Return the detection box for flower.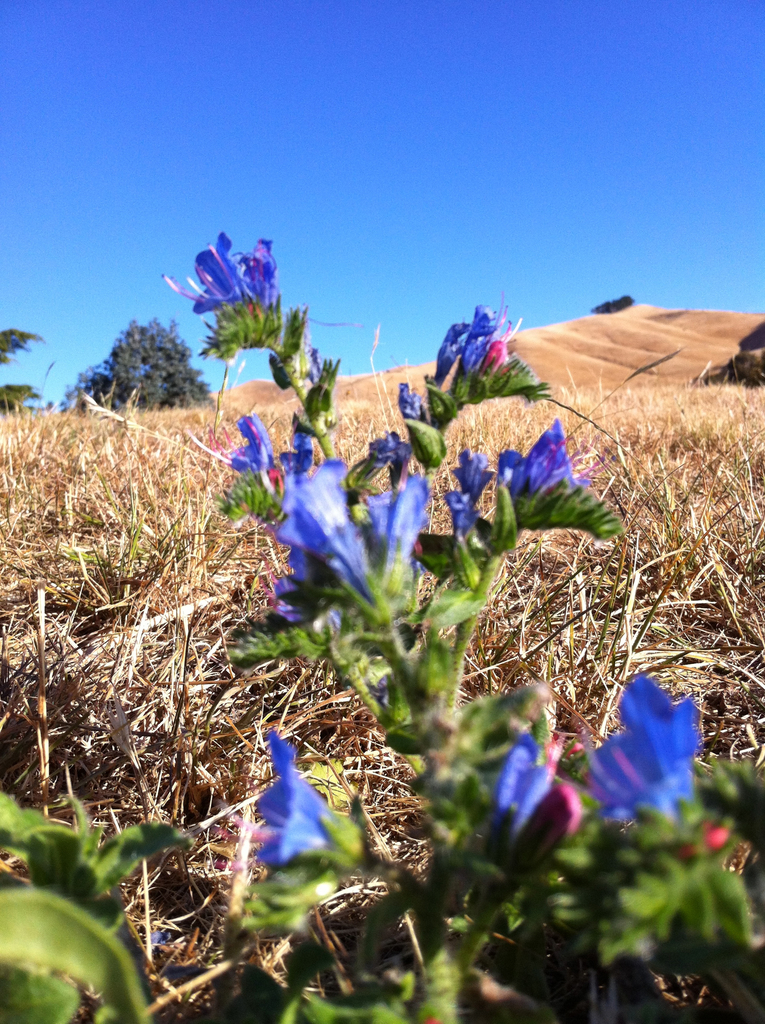
[273, 744, 342, 882].
